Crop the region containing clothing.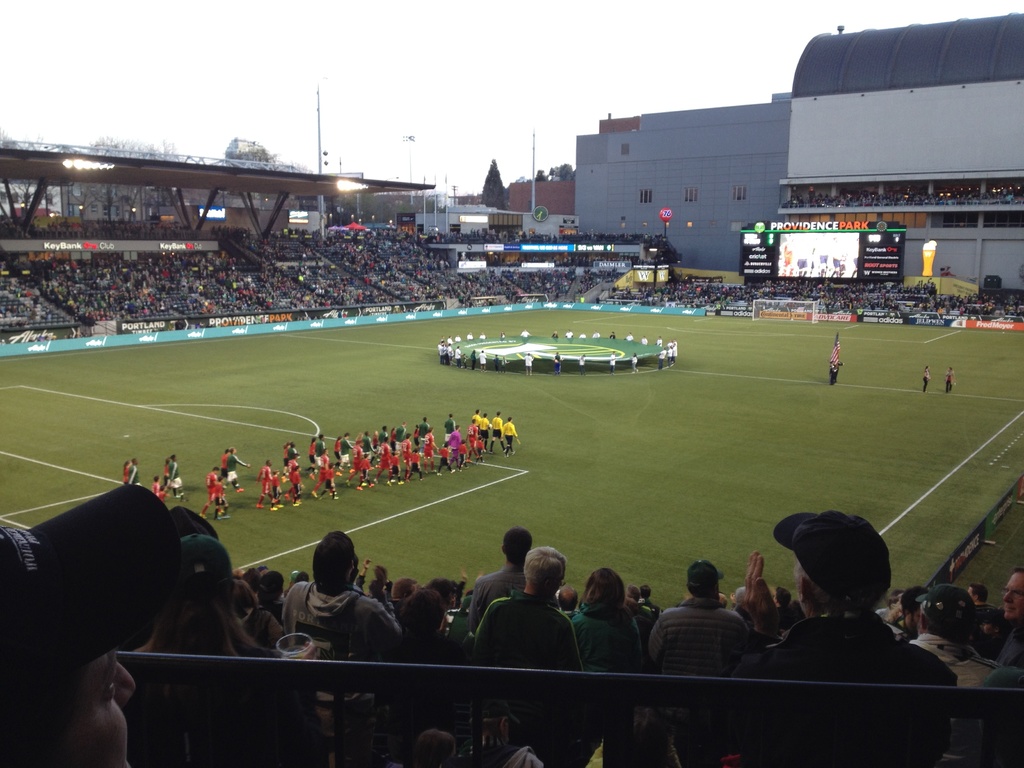
Crop region: box(570, 600, 644, 676).
